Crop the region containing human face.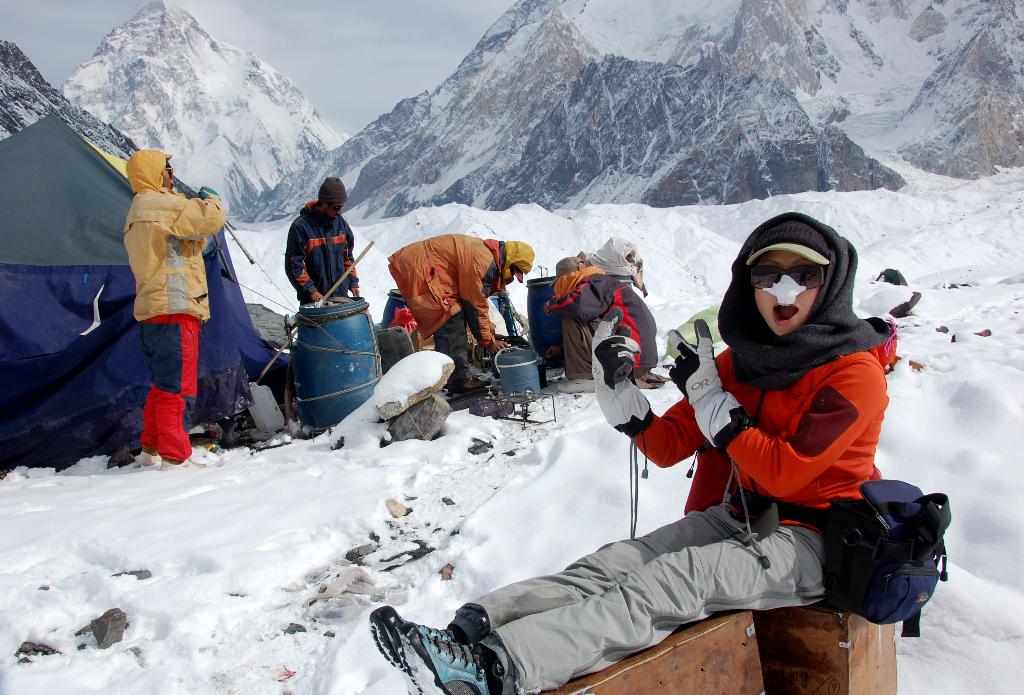
Crop region: Rect(749, 252, 825, 334).
